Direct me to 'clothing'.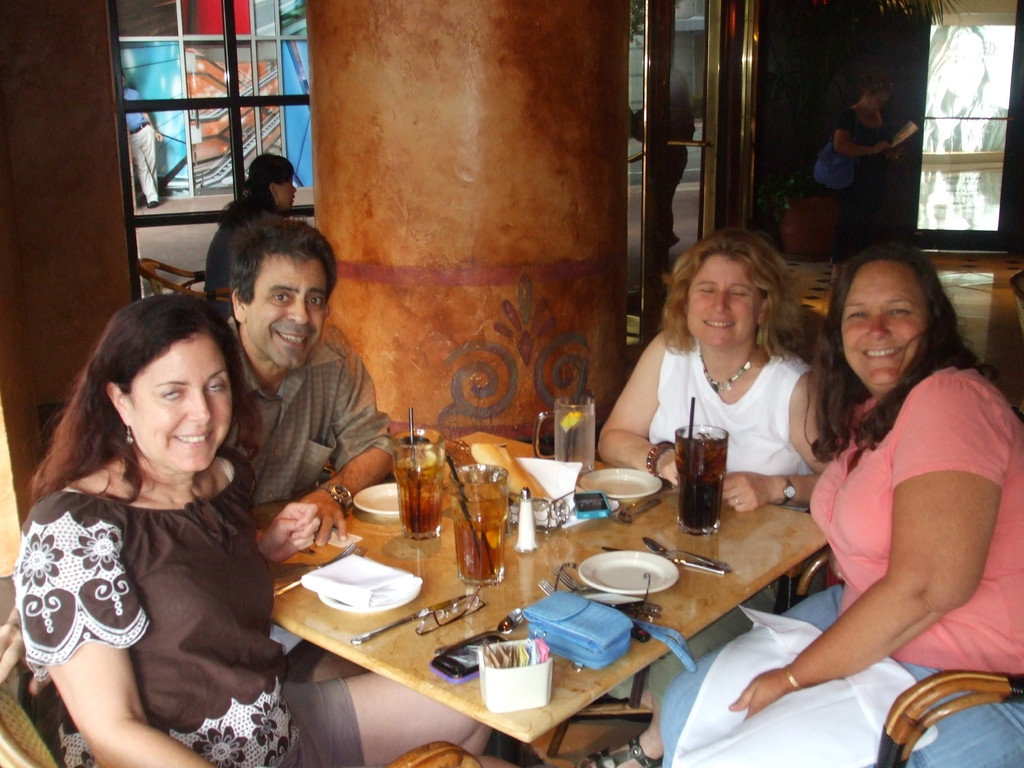
Direction: select_region(609, 344, 822, 705).
